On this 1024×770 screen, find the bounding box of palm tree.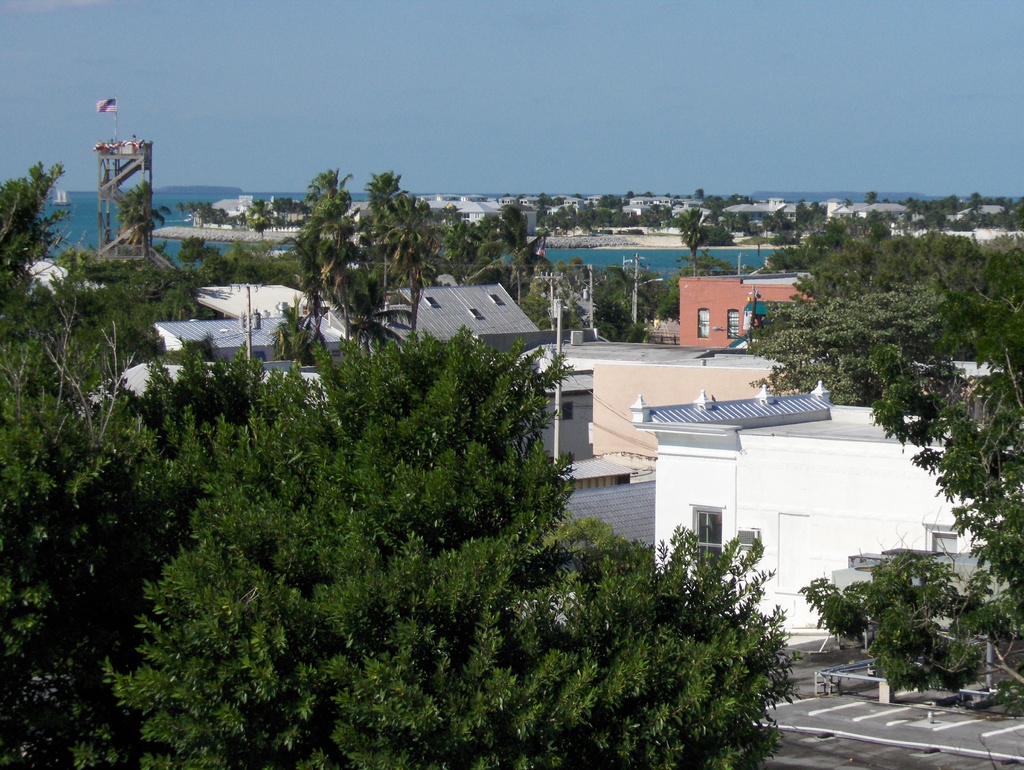
Bounding box: 679, 208, 698, 279.
